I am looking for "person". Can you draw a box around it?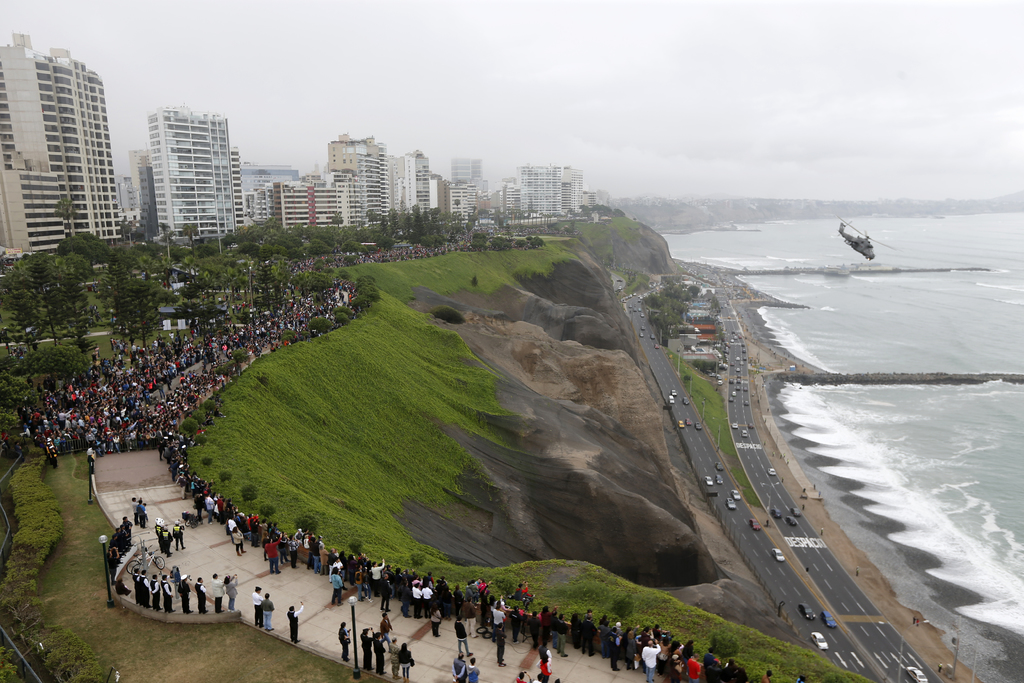
Sure, the bounding box is box(249, 579, 262, 624).
